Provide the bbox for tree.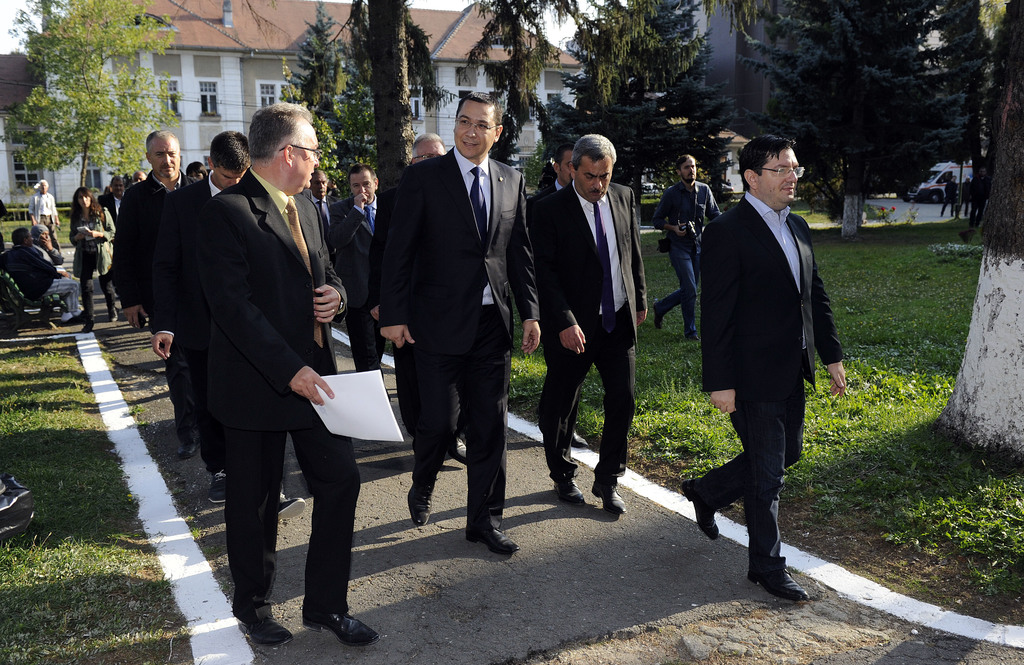
<region>348, 0, 419, 194</region>.
